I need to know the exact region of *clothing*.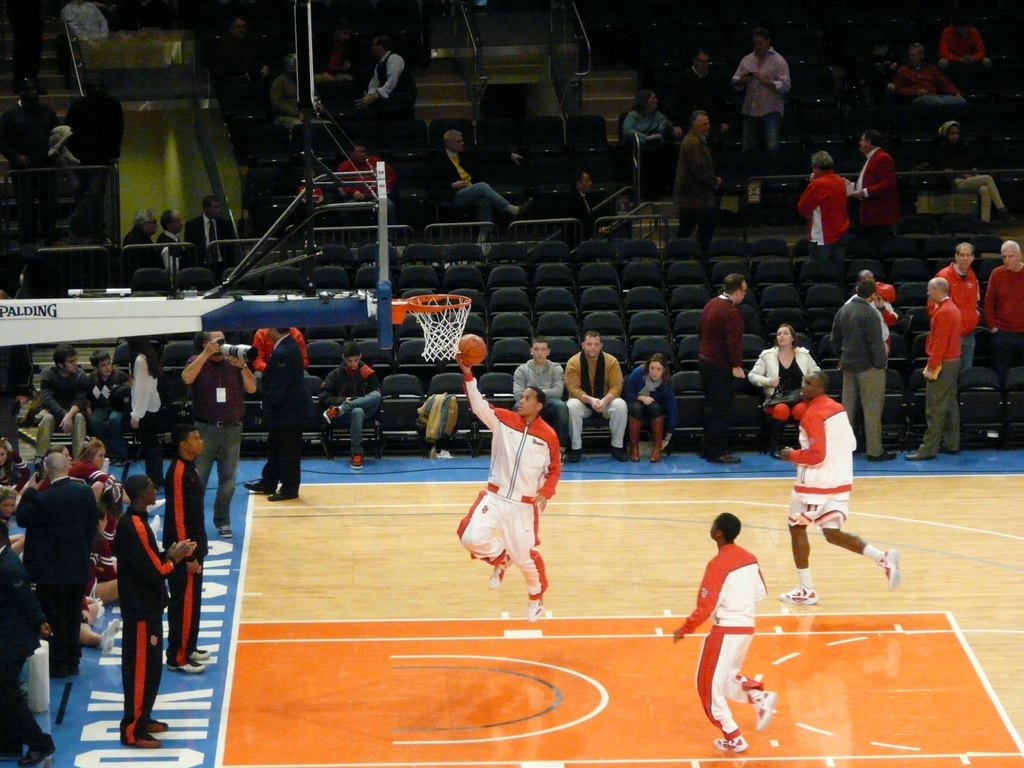
Region: x1=621, y1=104, x2=661, y2=147.
